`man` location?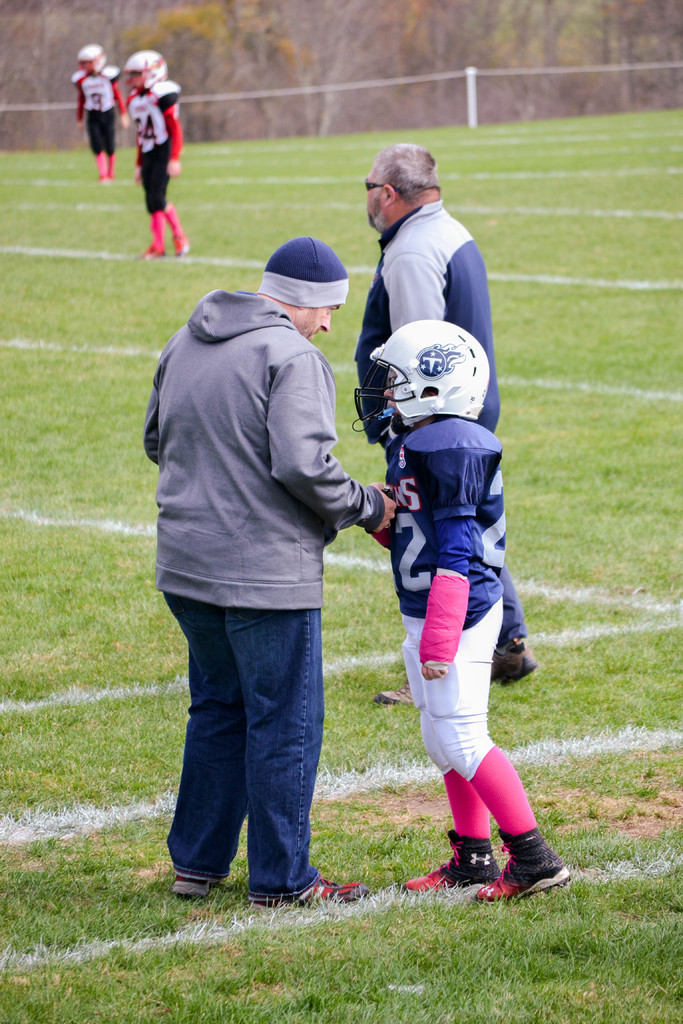
[148, 209, 407, 926]
